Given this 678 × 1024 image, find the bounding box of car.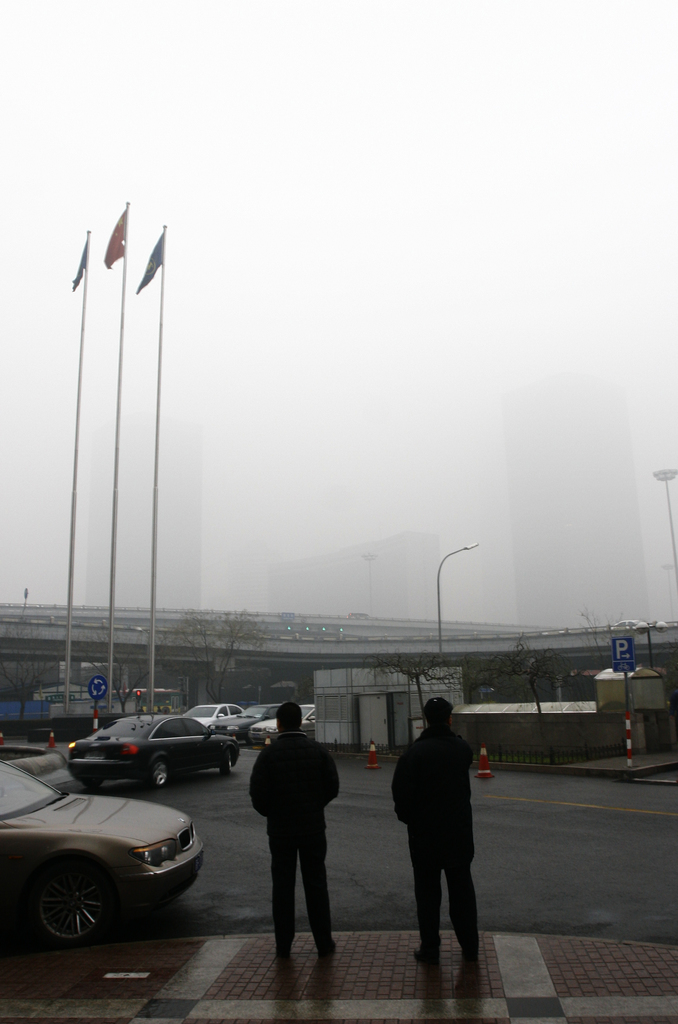
left=209, top=703, right=279, bottom=745.
